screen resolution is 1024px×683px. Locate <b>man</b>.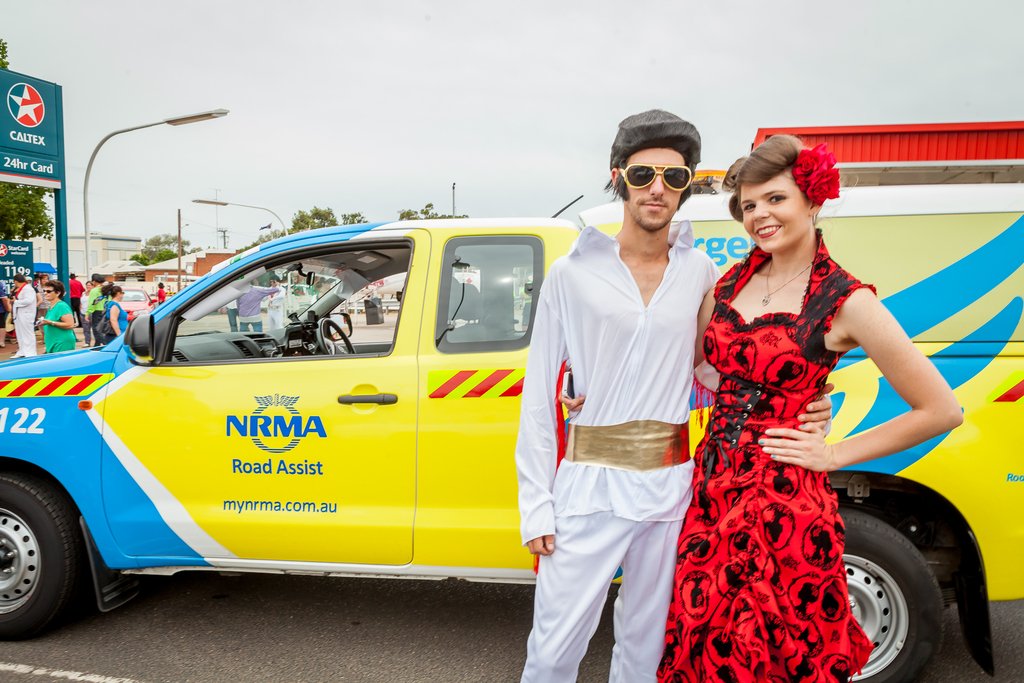
239/281/280/329.
